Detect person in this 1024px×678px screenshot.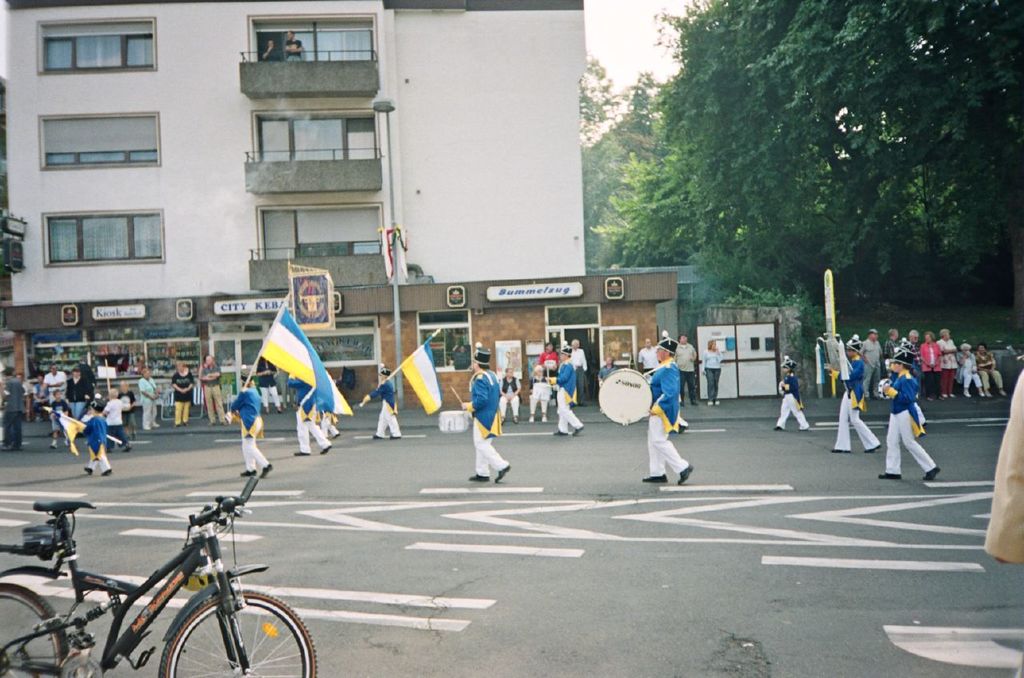
Detection: [499, 368, 521, 423].
